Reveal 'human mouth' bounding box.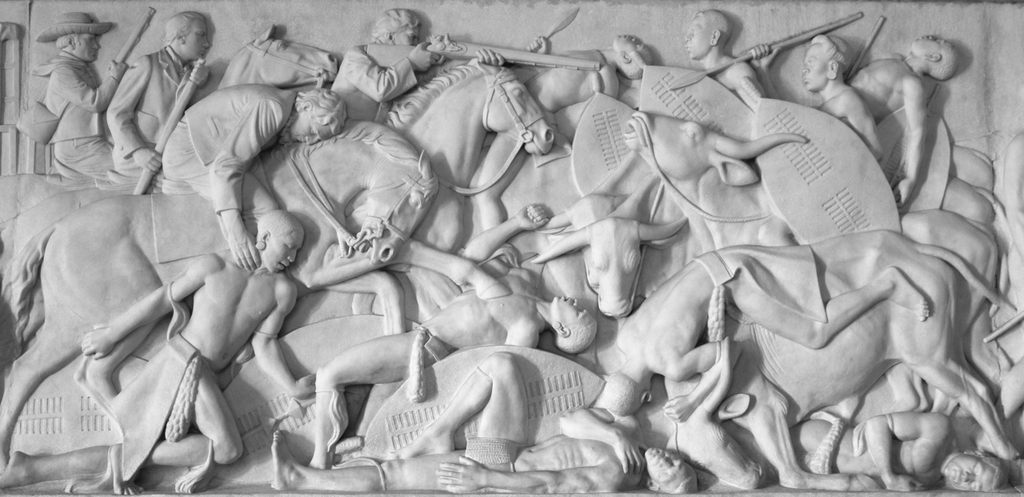
Revealed: x1=650, y1=451, x2=658, y2=460.
